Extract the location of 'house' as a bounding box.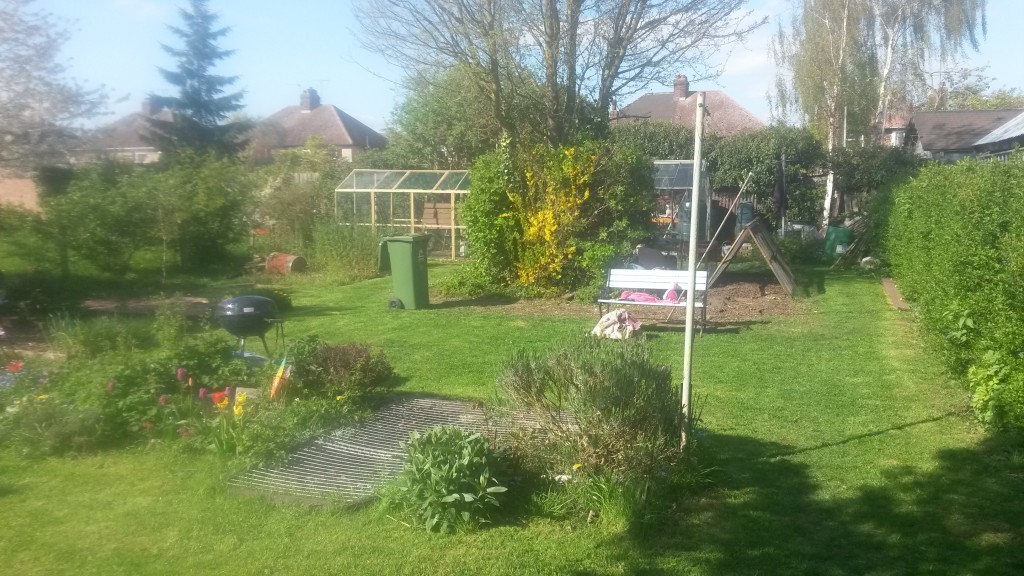
[66,95,197,187].
